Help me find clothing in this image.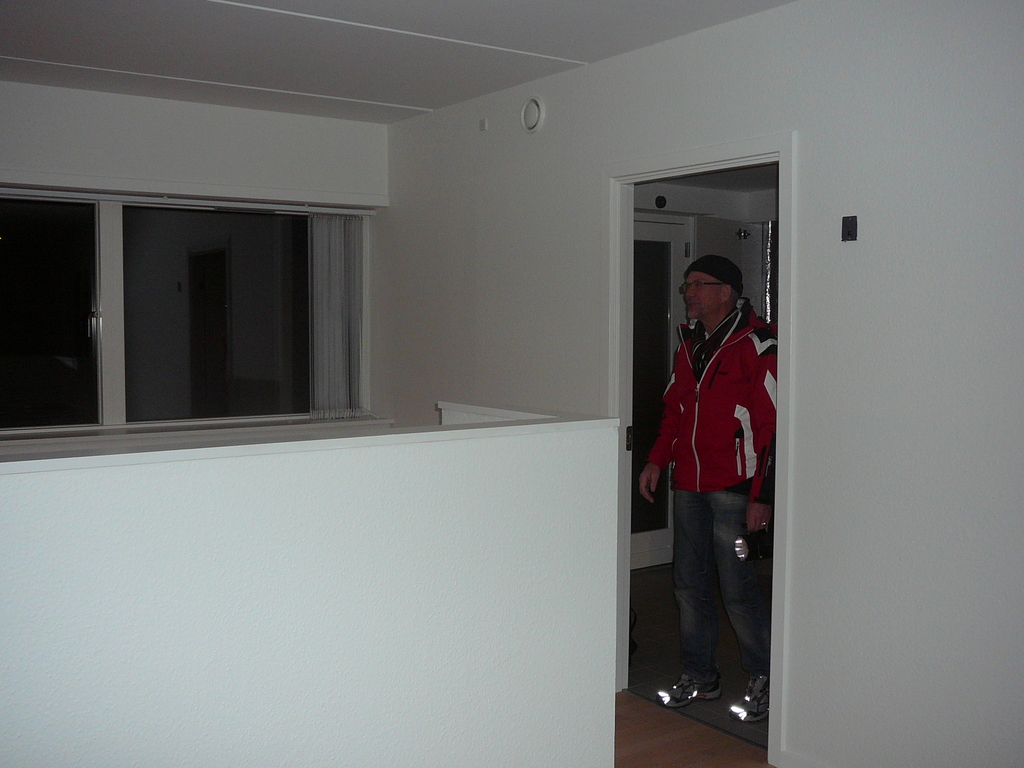
Found it: l=627, t=251, r=789, b=710.
